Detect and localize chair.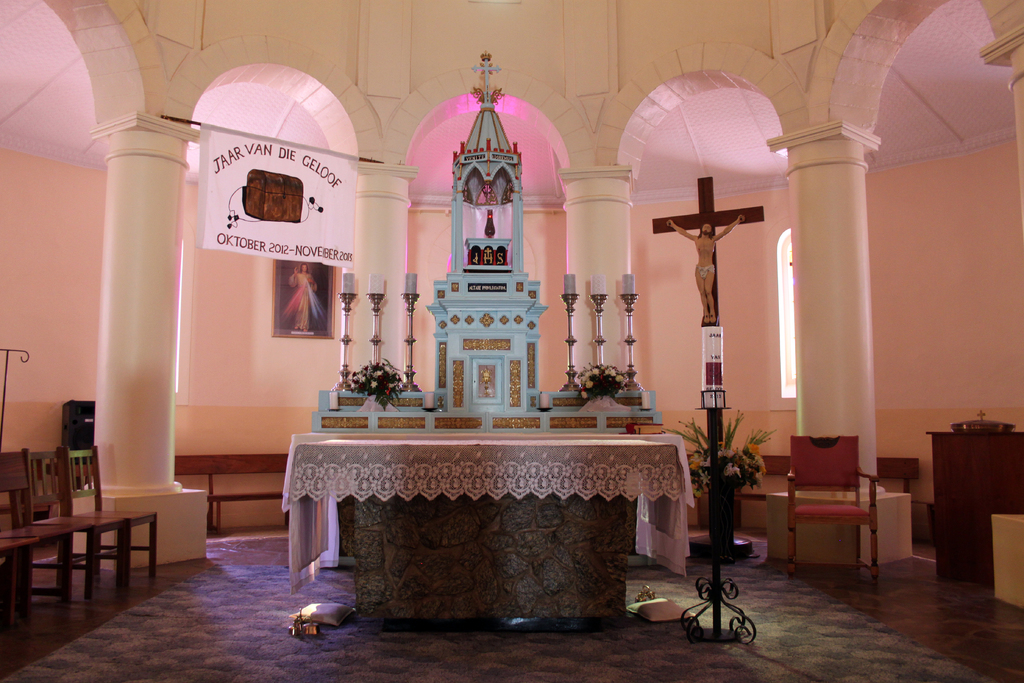
Localized at <box>784,434,907,592</box>.
